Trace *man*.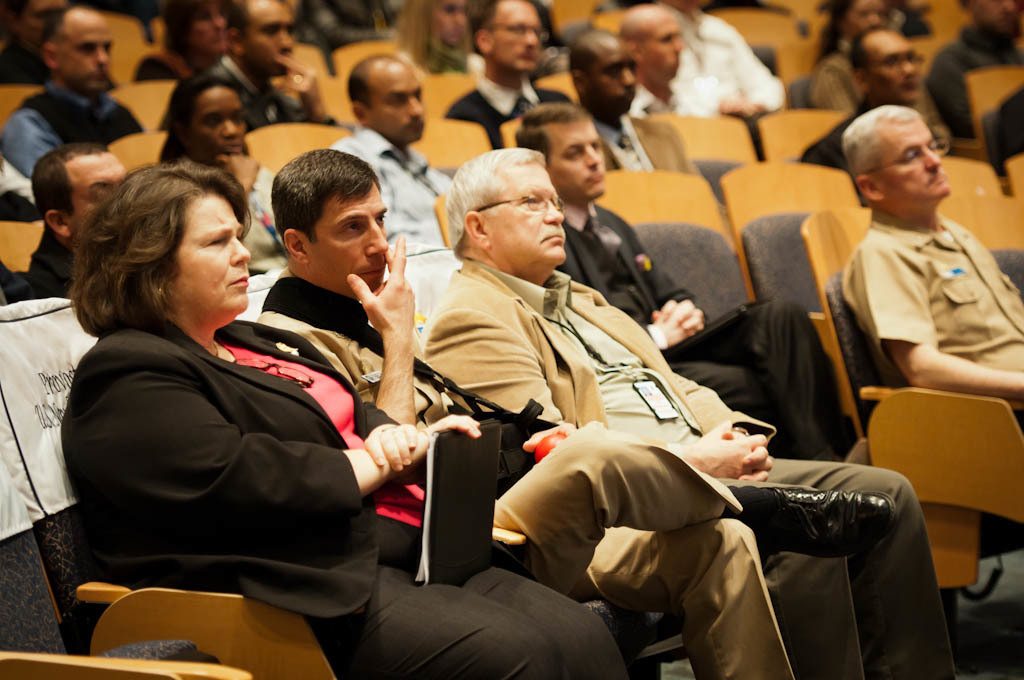
Traced to bbox=(324, 50, 458, 240).
